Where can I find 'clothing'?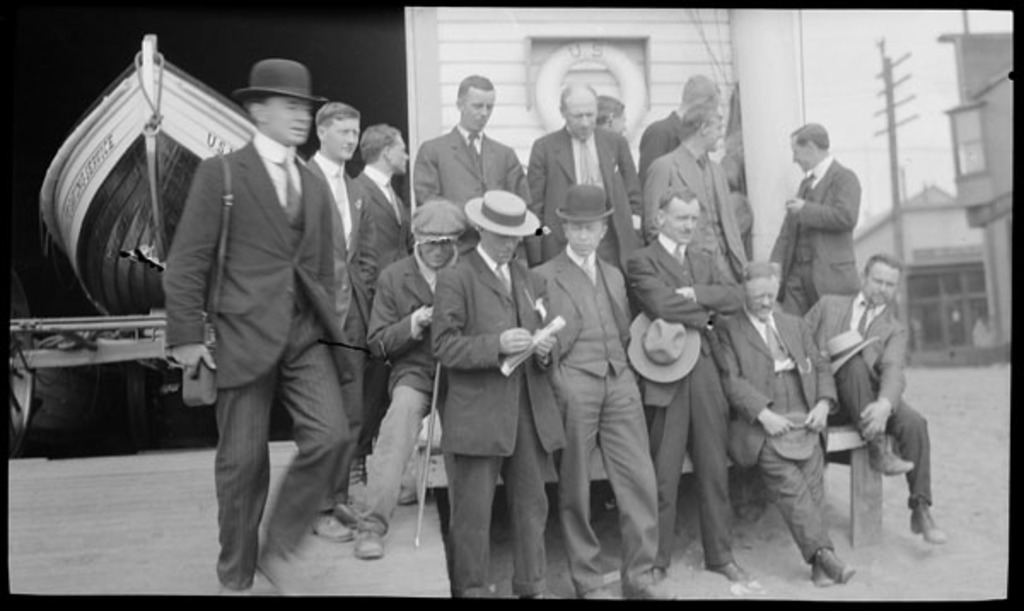
You can find it at <bbox>744, 323, 850, 582</bbox>.
